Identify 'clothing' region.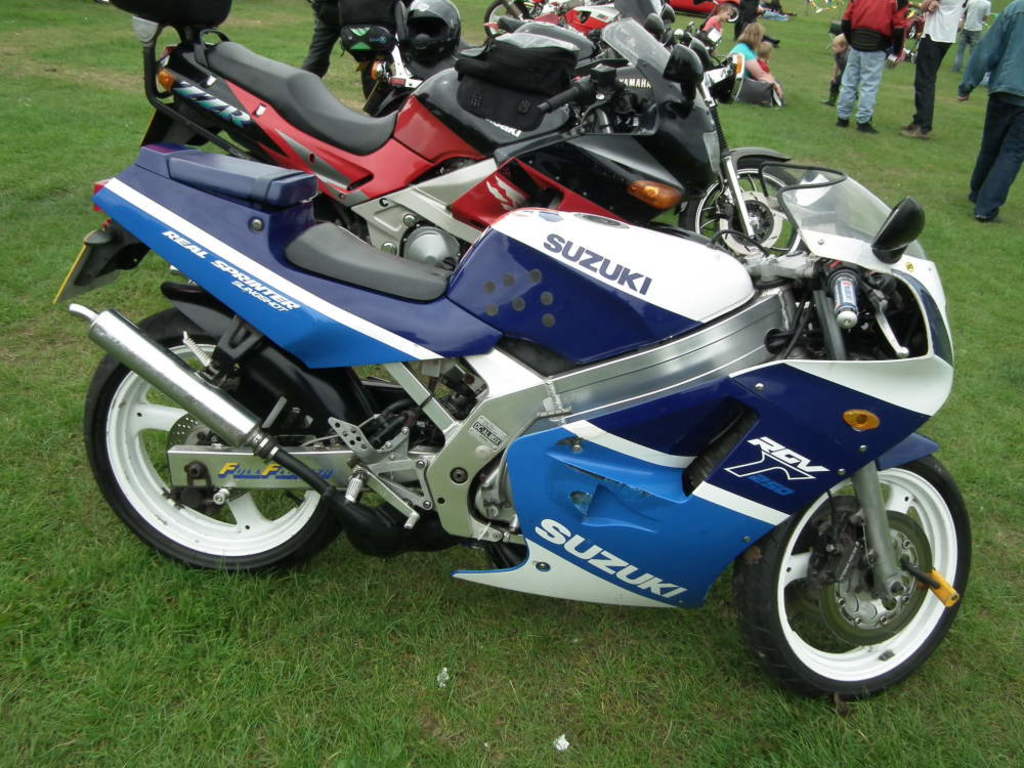
Region: crop(756, 61, 767, 74).
